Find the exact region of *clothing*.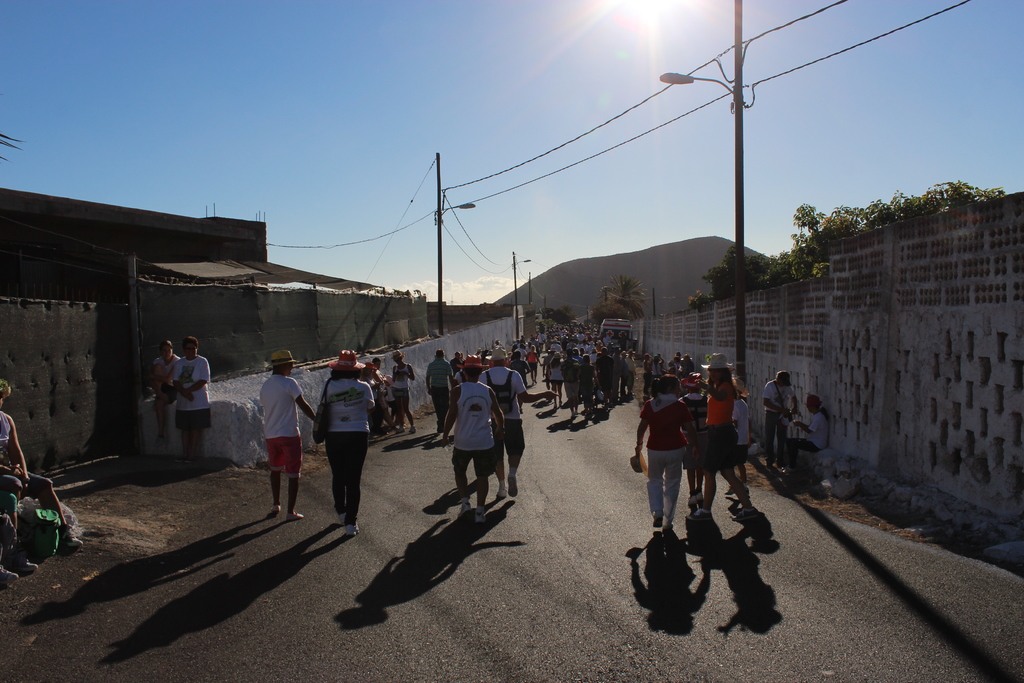
Exact region: <bbox>512, 358, 525, 375</bbox>.
